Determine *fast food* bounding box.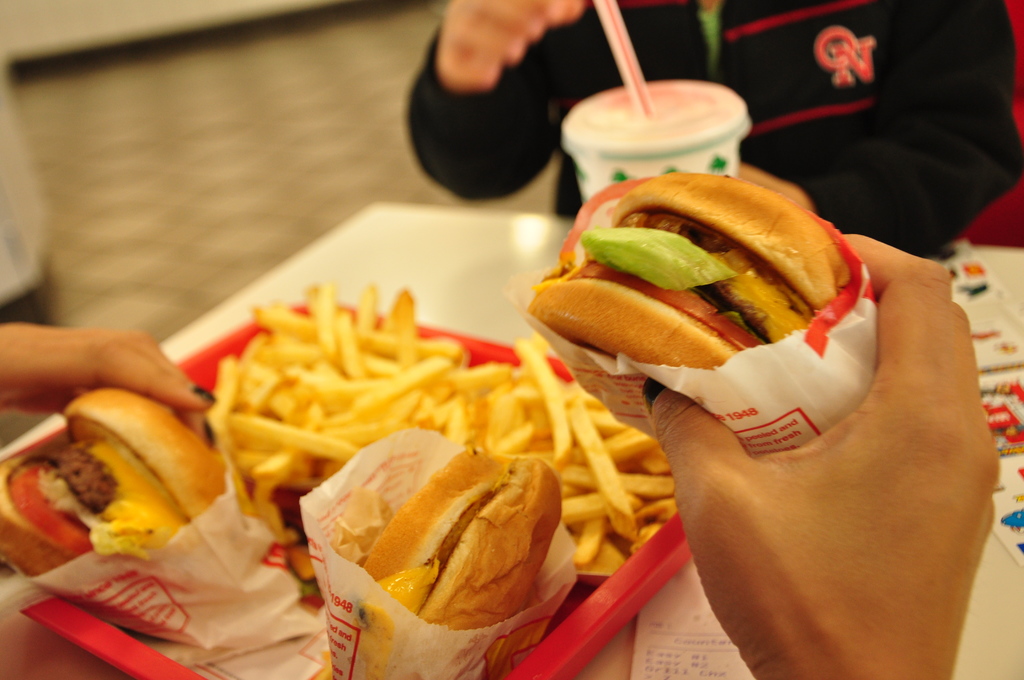
Determined: (522, 171, 856, 378).
